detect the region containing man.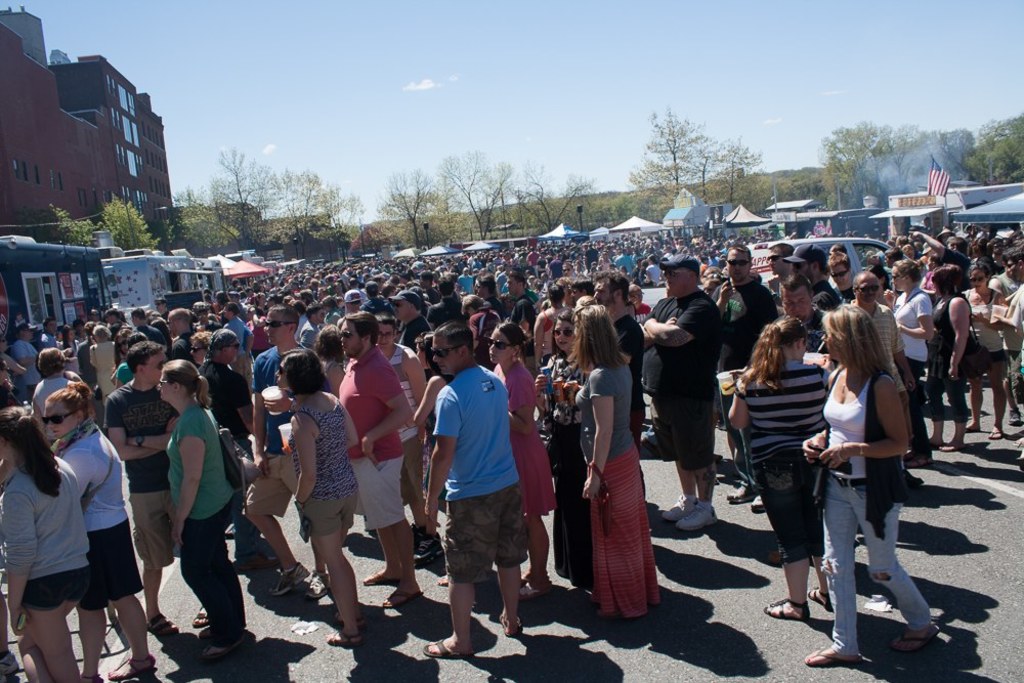
x1=831 y1=268 x2=921 y2=471.
